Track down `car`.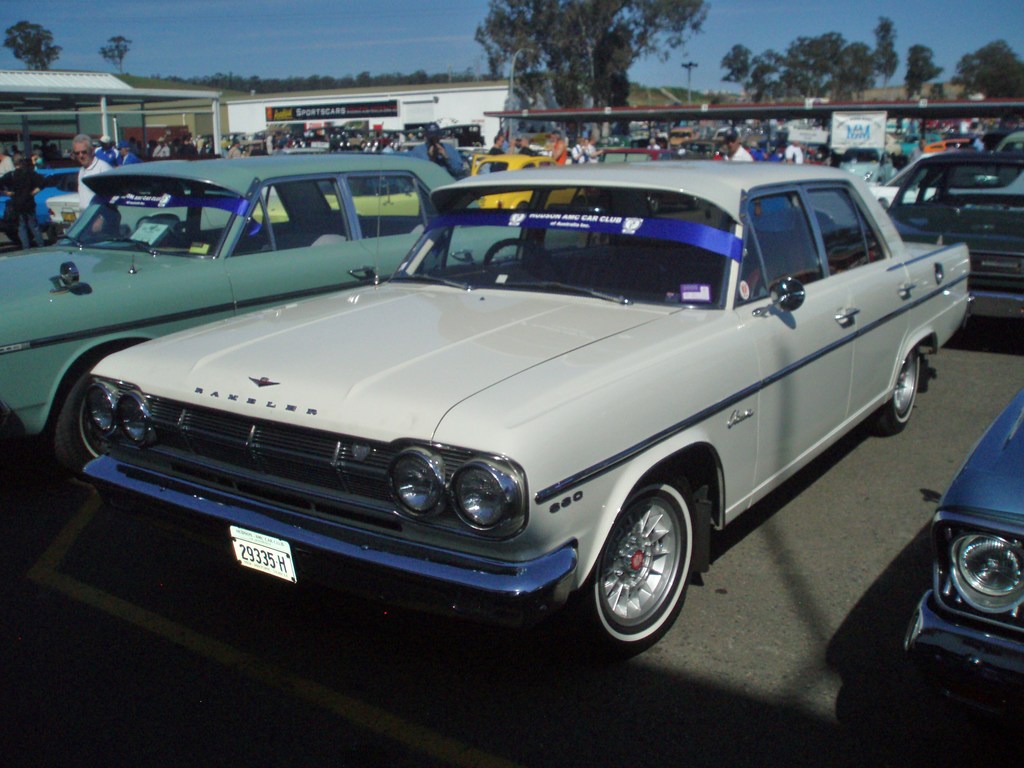
Tracked to (0, 152, 527, 470).
